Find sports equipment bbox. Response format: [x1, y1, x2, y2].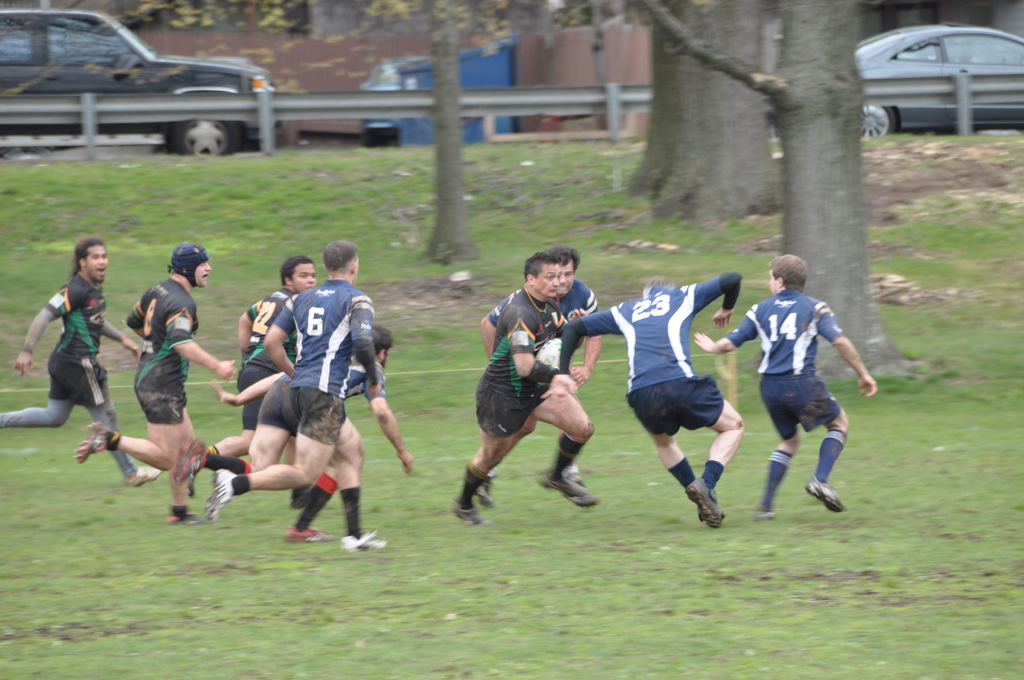
[540, 465, 598, 506].
